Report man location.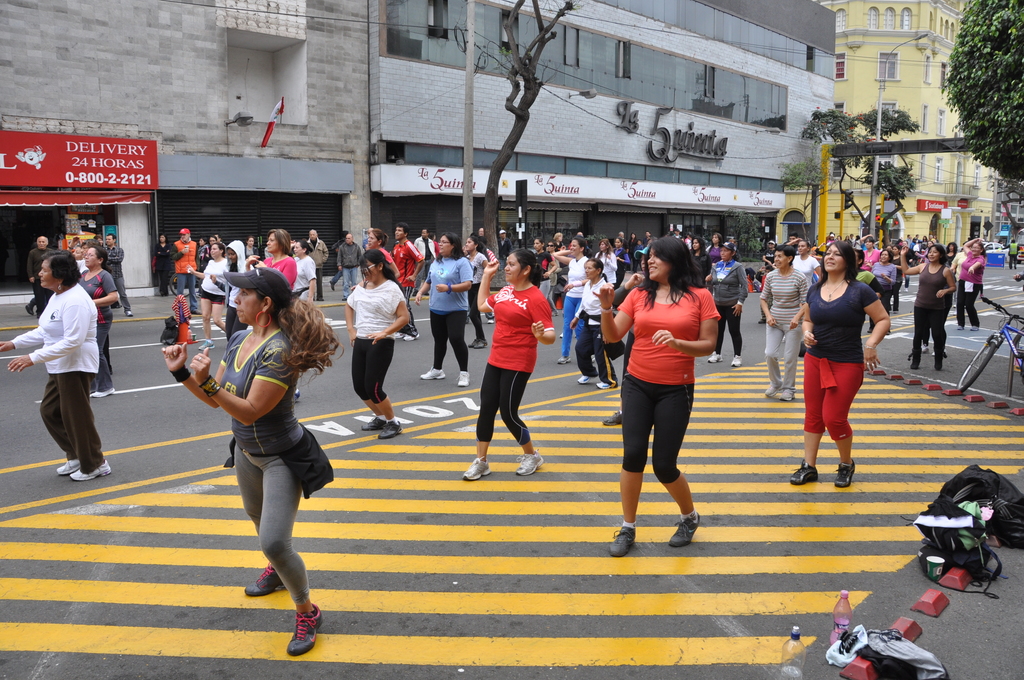
Report: bbox(24, 234, 54, 317).
